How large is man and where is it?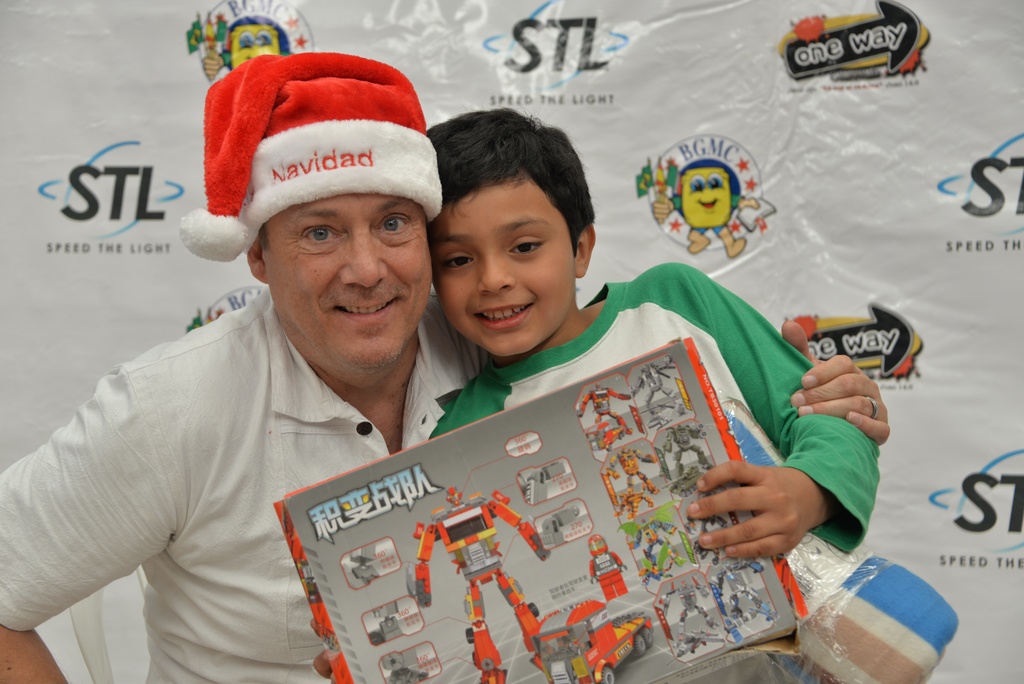
Bounding box: {"left": 0, "top": 50, "right": 893, "bottom": 683}.
